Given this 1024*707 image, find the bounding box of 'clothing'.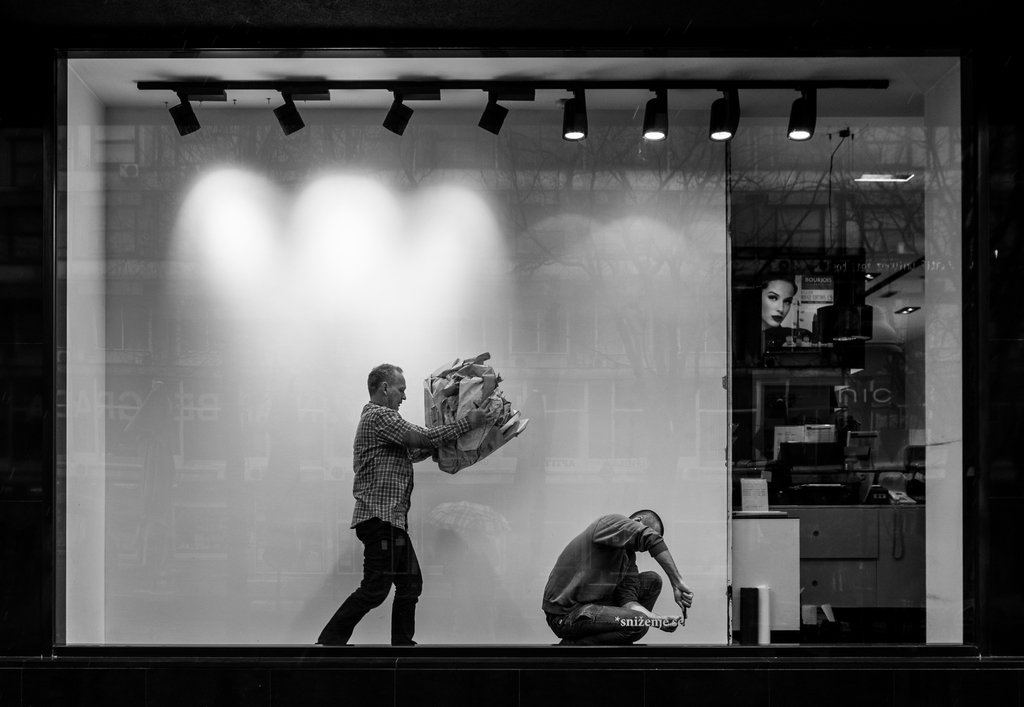
l=316, t=399, r=472, b=647.
